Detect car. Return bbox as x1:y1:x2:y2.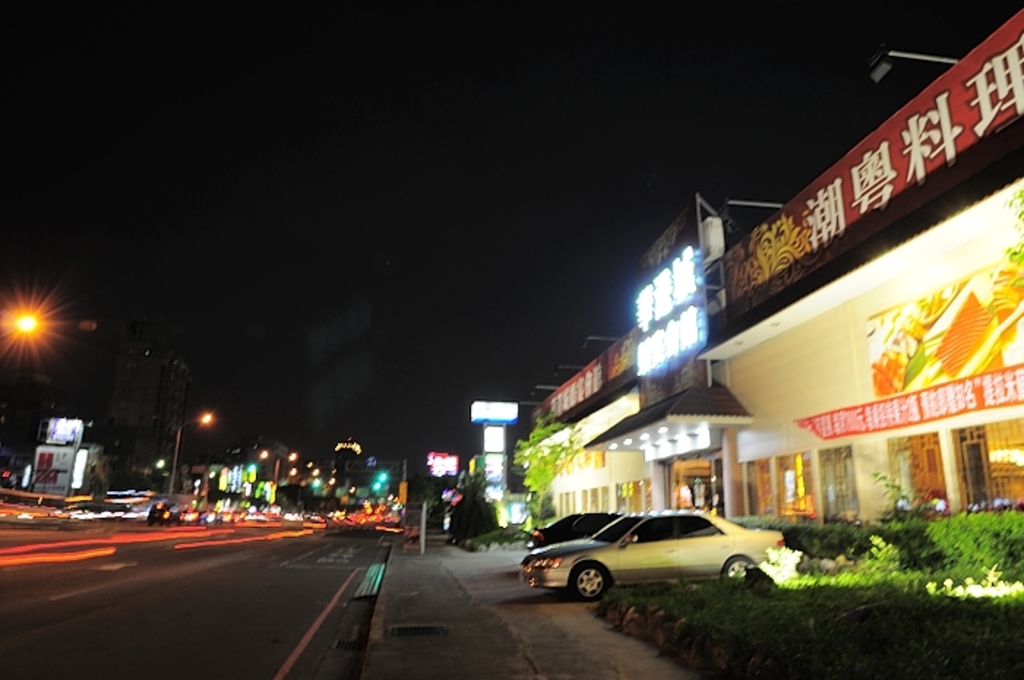
518:507:796:604.
